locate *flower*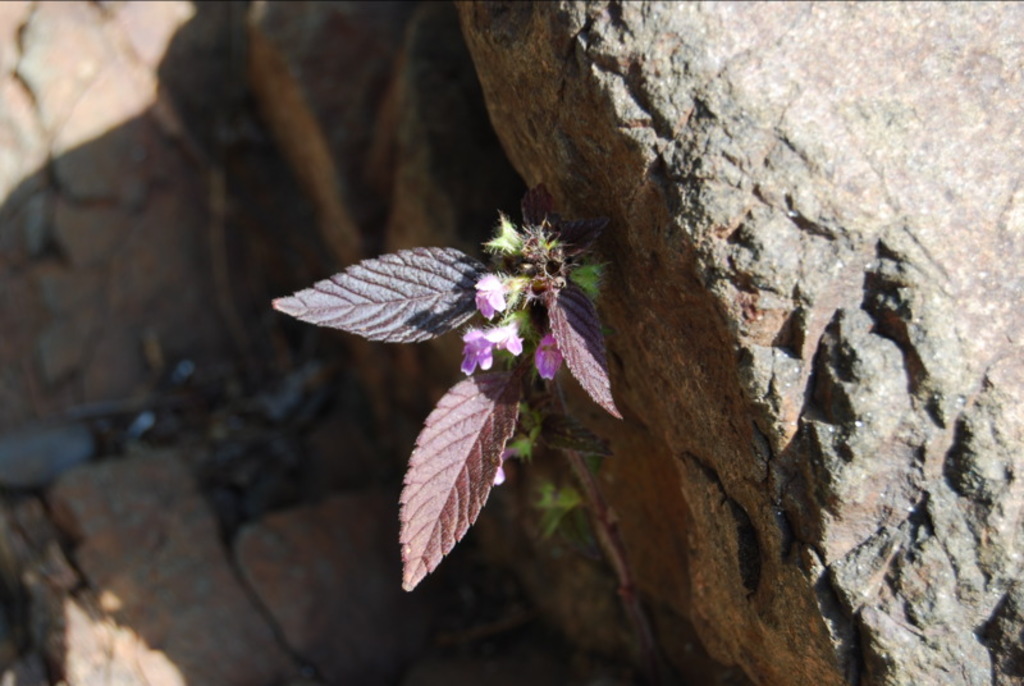
<box>534,330,567,380</box>
